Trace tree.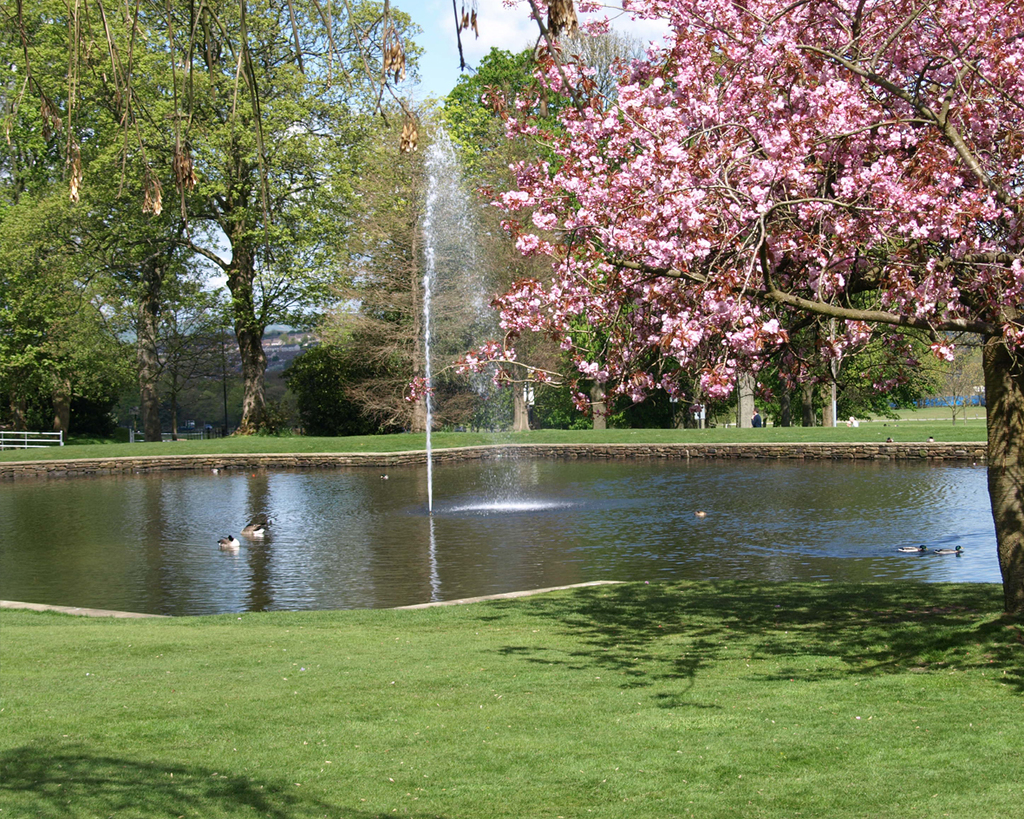
Traced to box=[410, 36, 969, 458].
